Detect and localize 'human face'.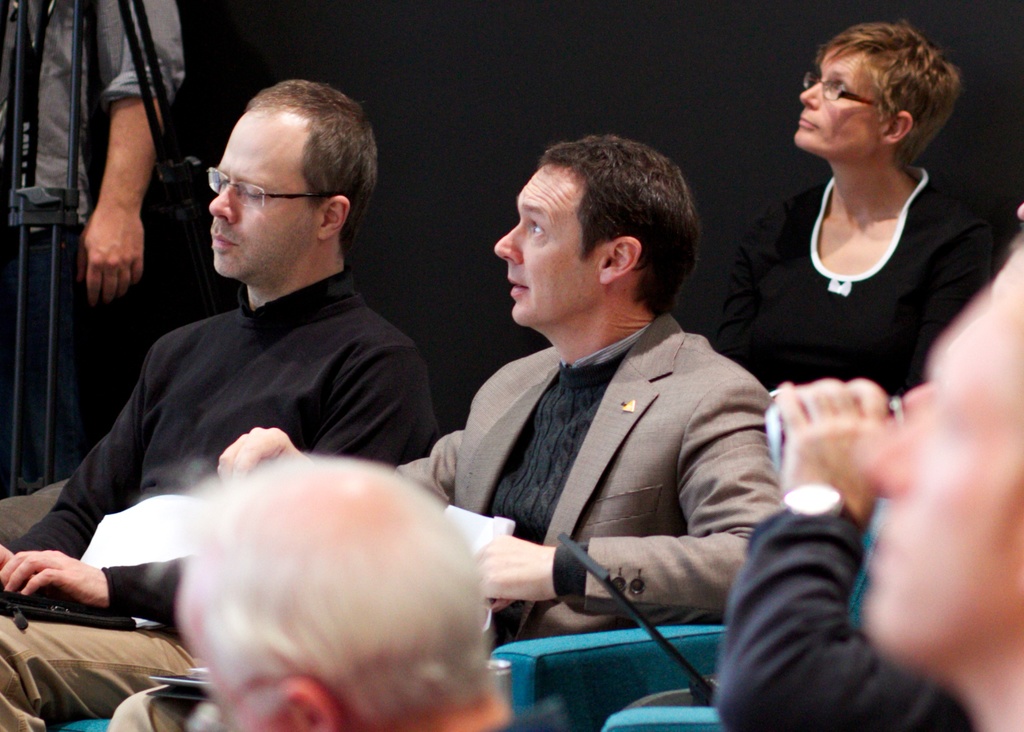
Localized at detection(492, 163, 595, 325).
